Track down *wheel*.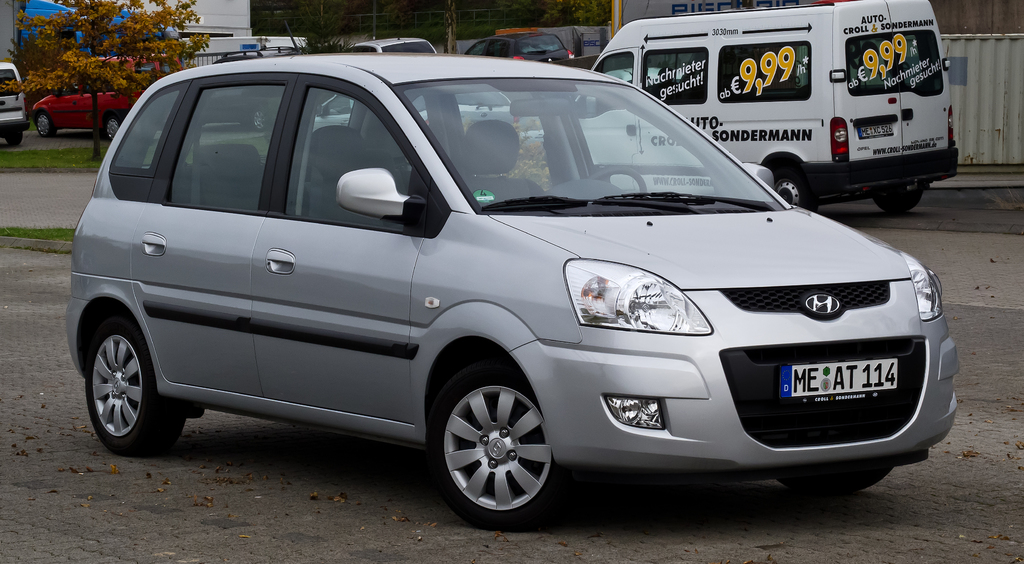
Tracked to 106 117 120 141.
